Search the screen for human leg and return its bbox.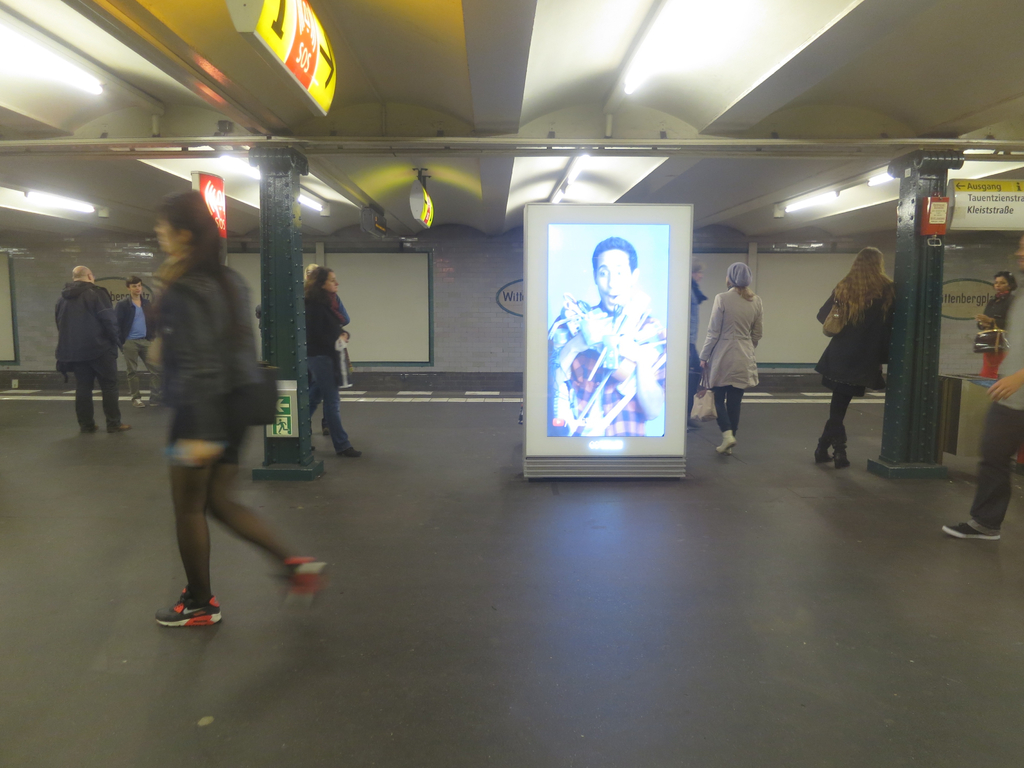
Found: <region>204, 461, 323, 610</region>.
